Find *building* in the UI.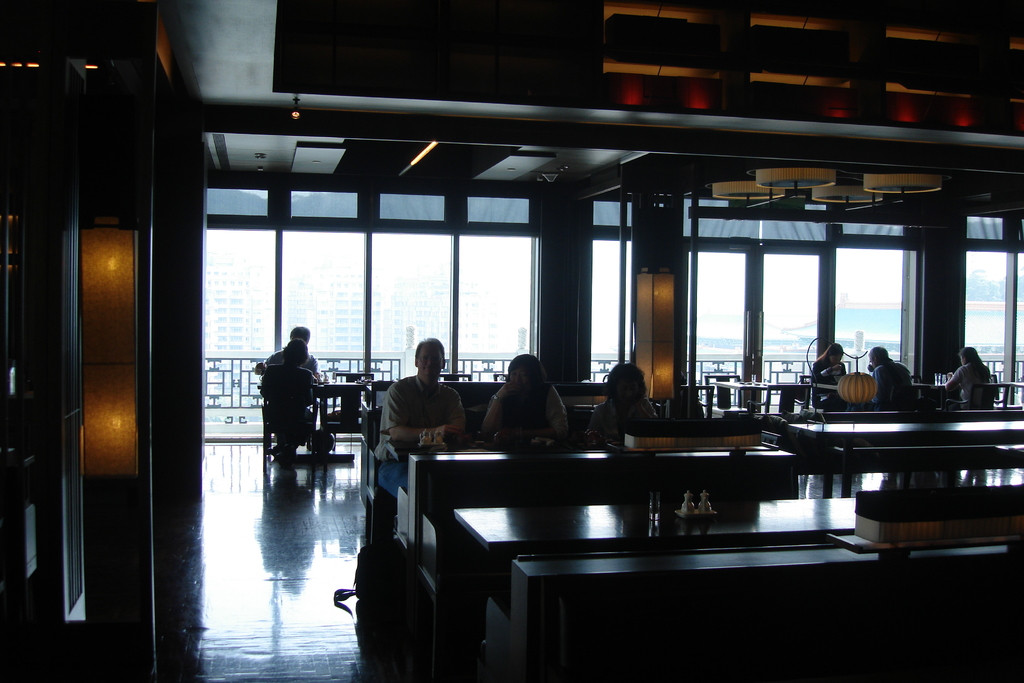
UI element at {"x1": 1, "y1": 0, "x2": 1019, "y2": 674}.
